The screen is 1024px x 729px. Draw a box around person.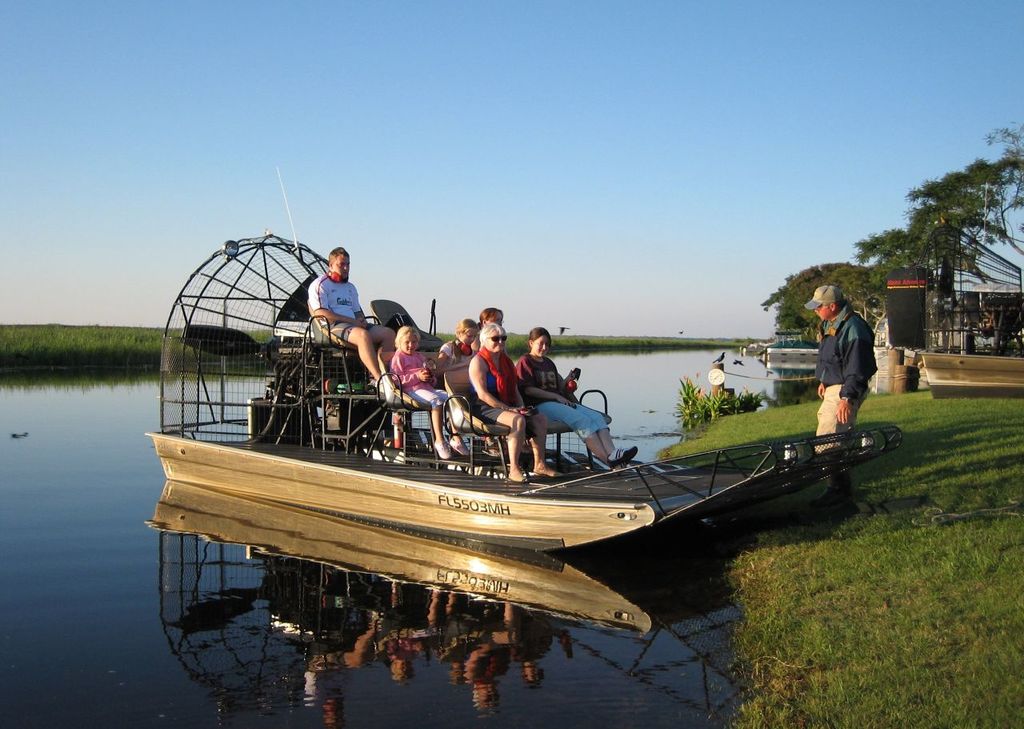
(left=310, top=242, right=395, bottom=399).
